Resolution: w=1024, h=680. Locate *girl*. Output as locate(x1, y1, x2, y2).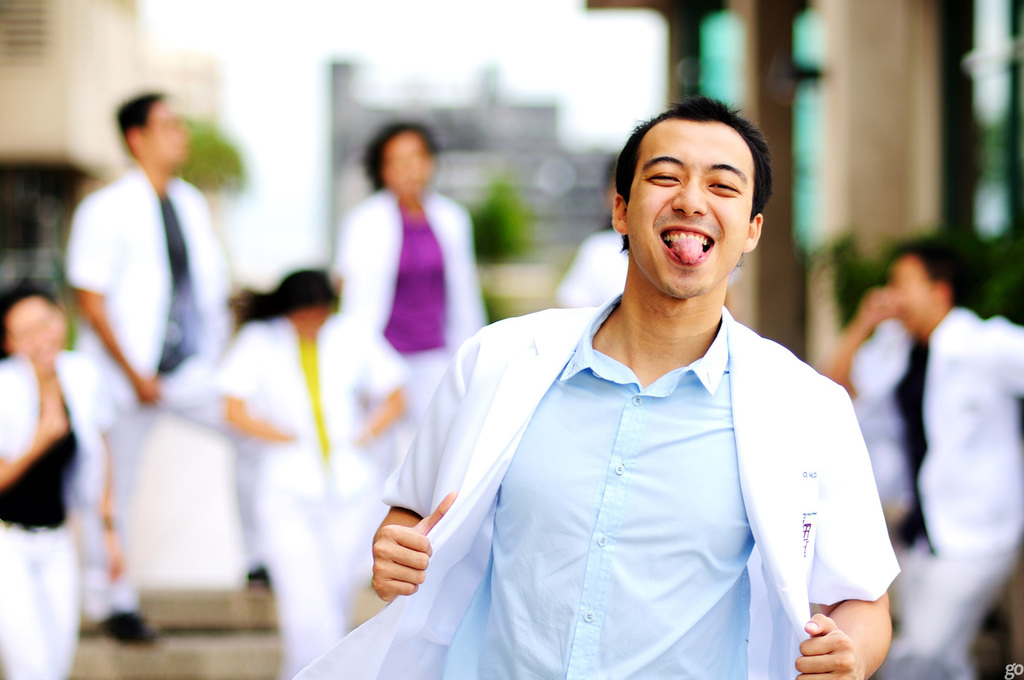
locate(0, 276, 127, 679).
